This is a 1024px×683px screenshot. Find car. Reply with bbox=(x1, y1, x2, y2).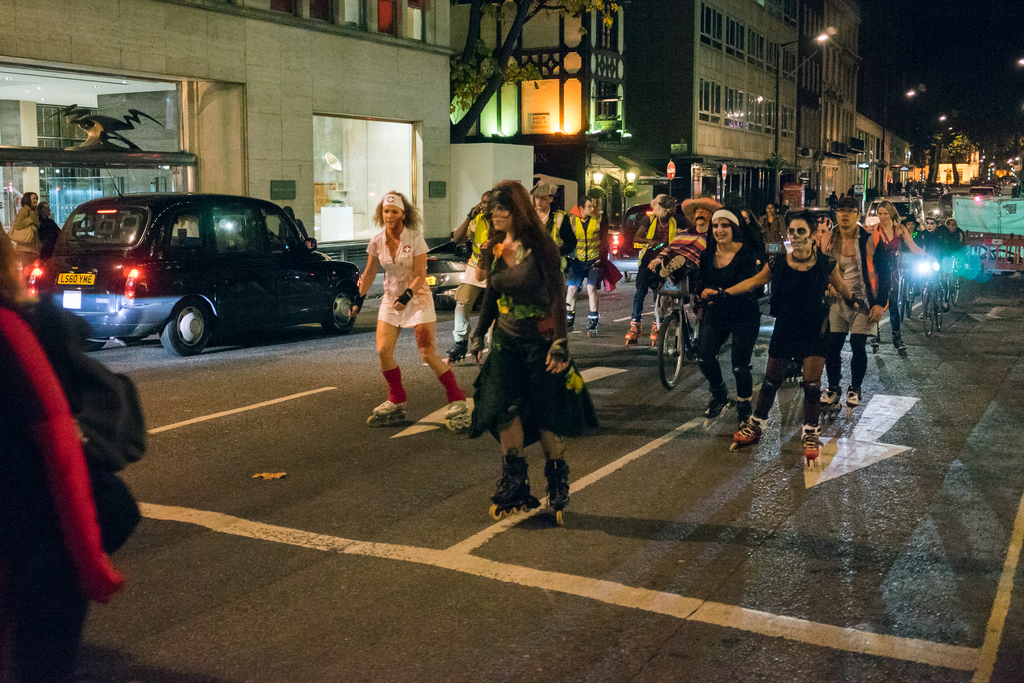
bbox=(43, 188, 368, 359).
